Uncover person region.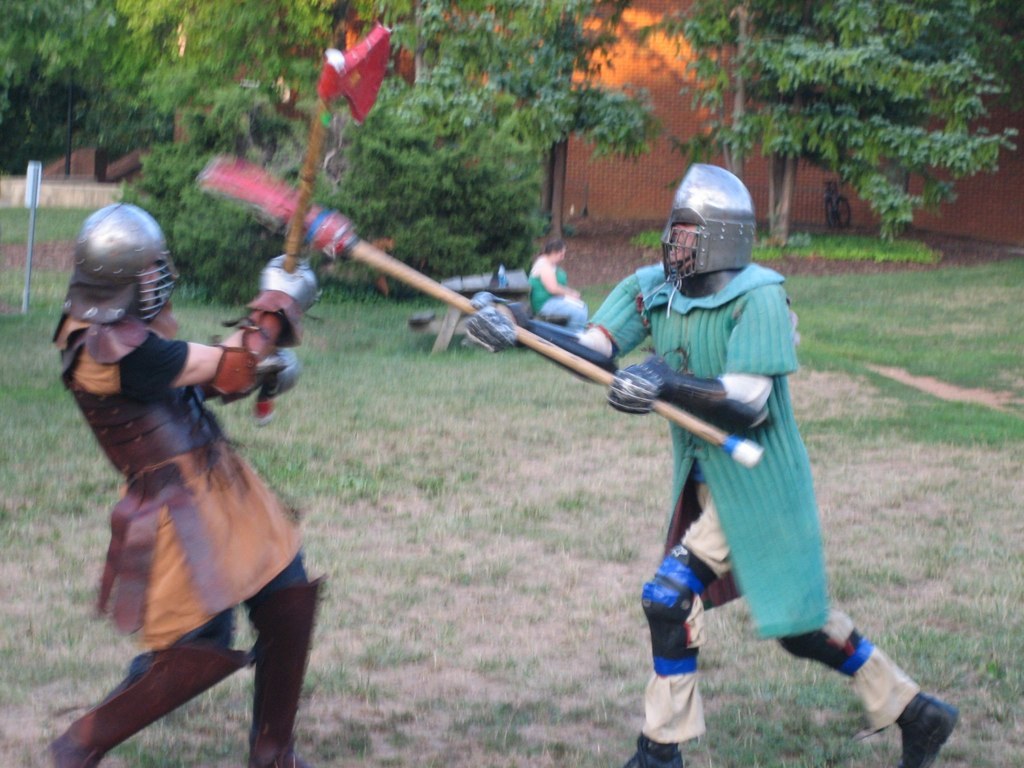
Uncovered: box=[464, 160, 960, 767].
